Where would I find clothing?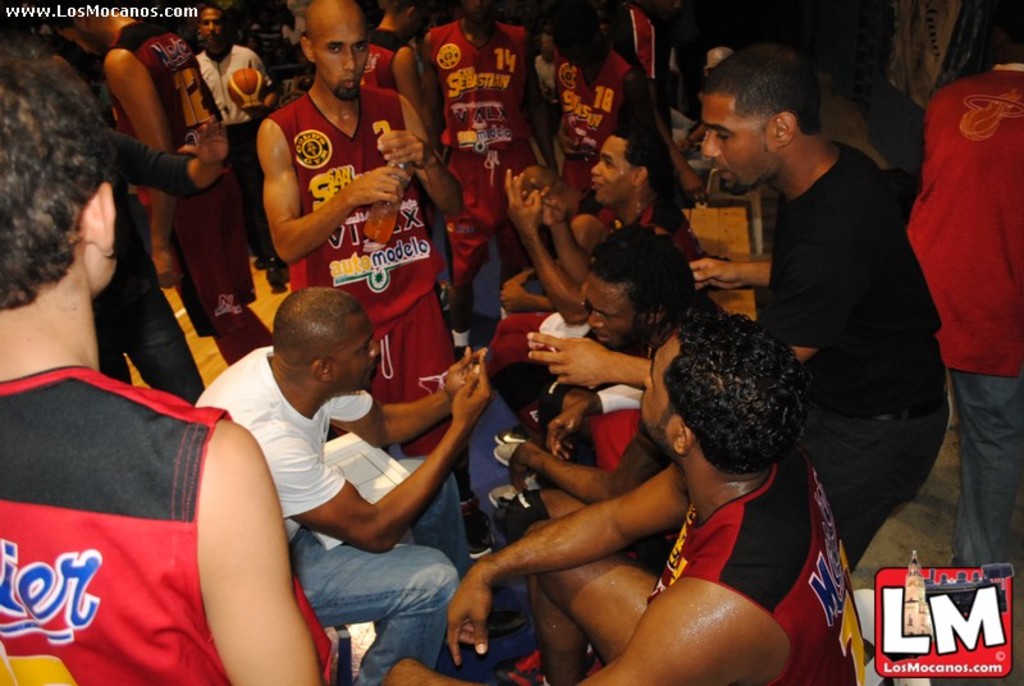
At bbox=(639, 443, 868, 685).
